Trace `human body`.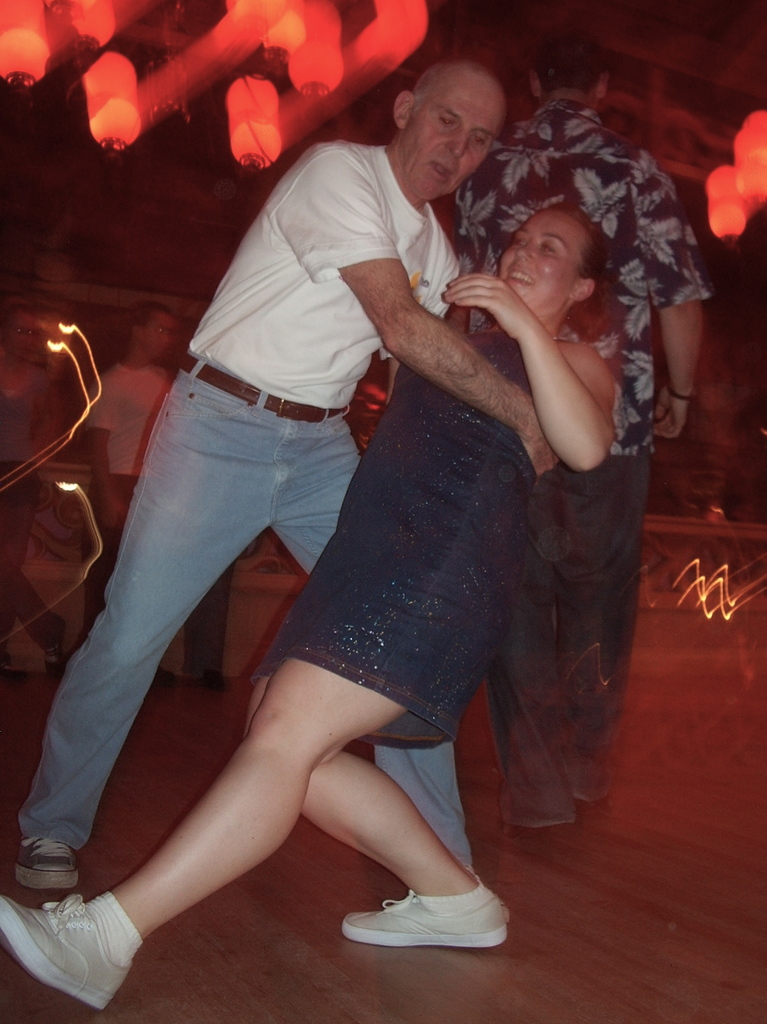
Traced to locate(452, 104, 715, 830).
